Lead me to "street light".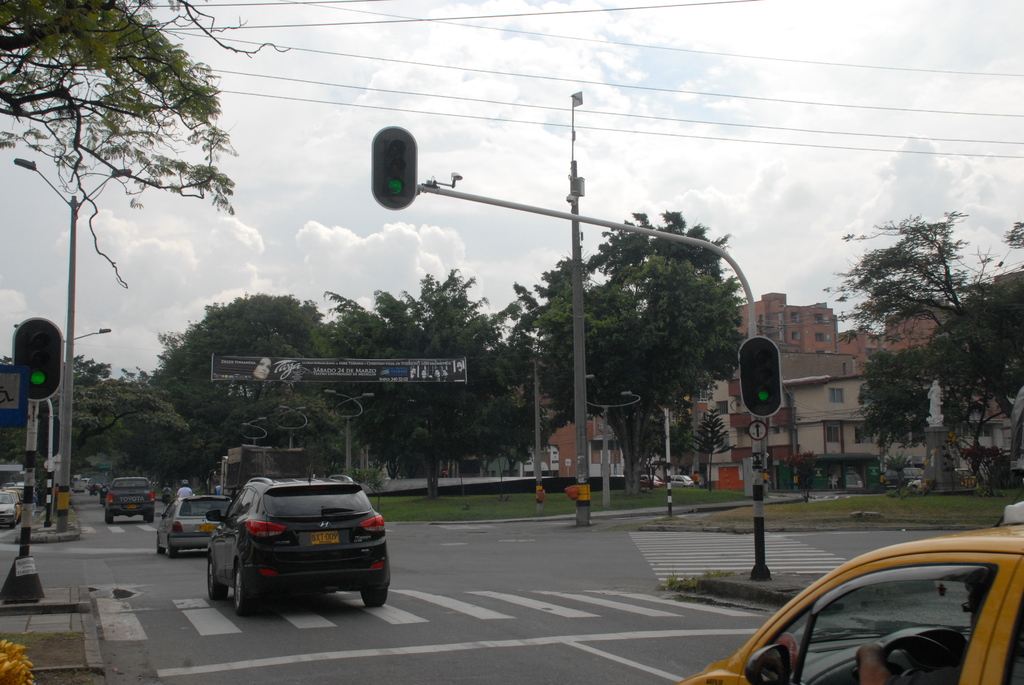
Lead to x1=268, y1=403, x2=309, y2=453.
